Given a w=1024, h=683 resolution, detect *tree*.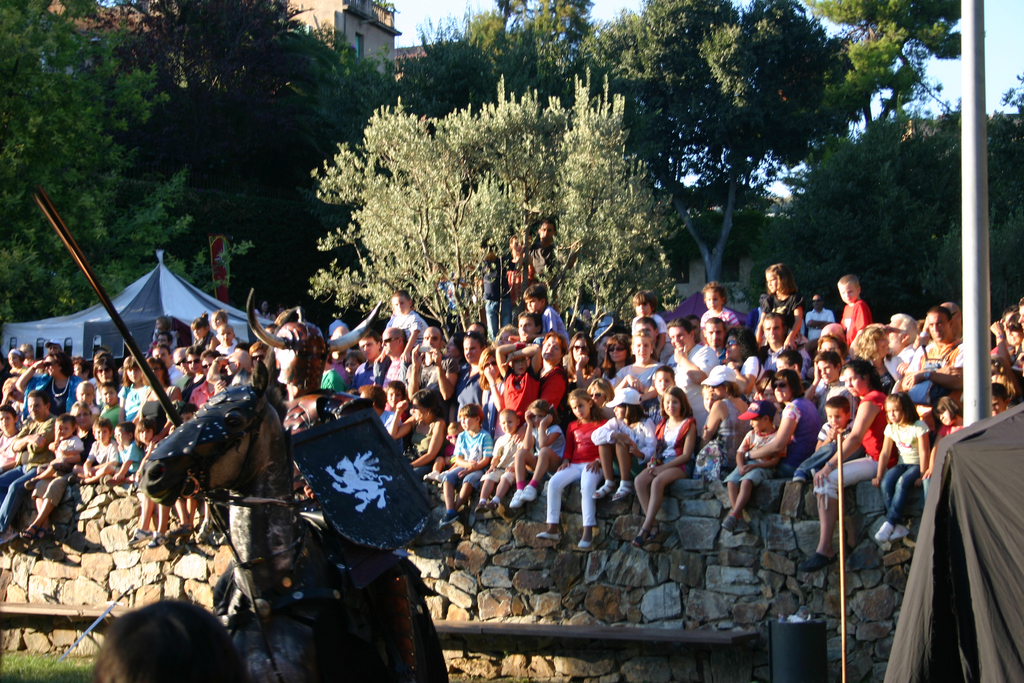
box(116, 0, 337, 323).
